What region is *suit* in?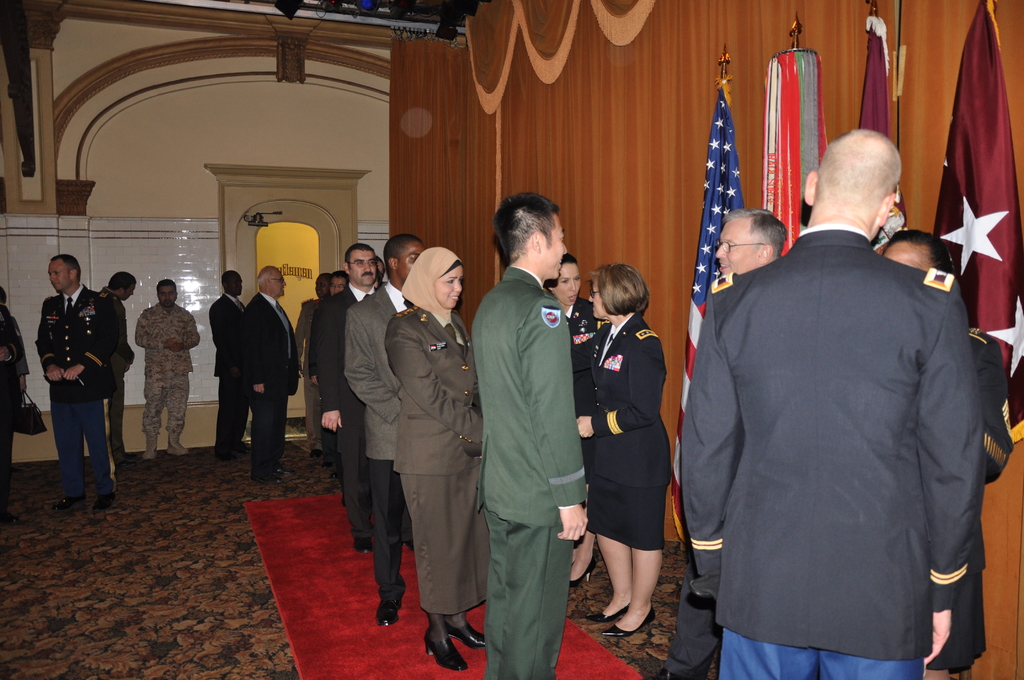
detection(694, 138, 1005, 666).
